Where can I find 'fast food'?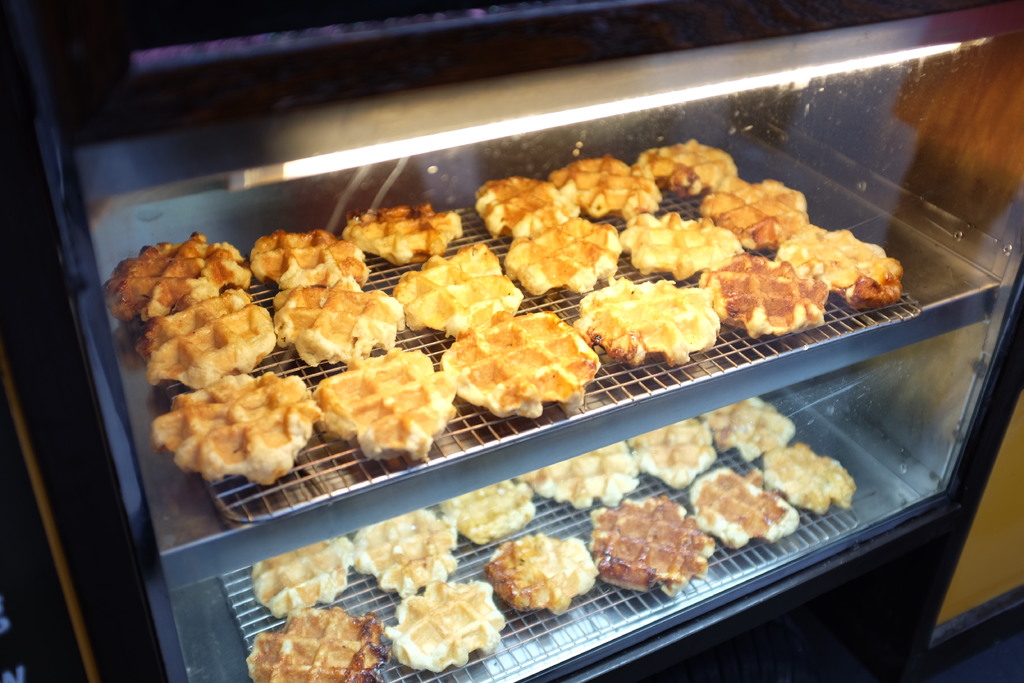
You can find it at select_region(703, 397, 796, 457).
